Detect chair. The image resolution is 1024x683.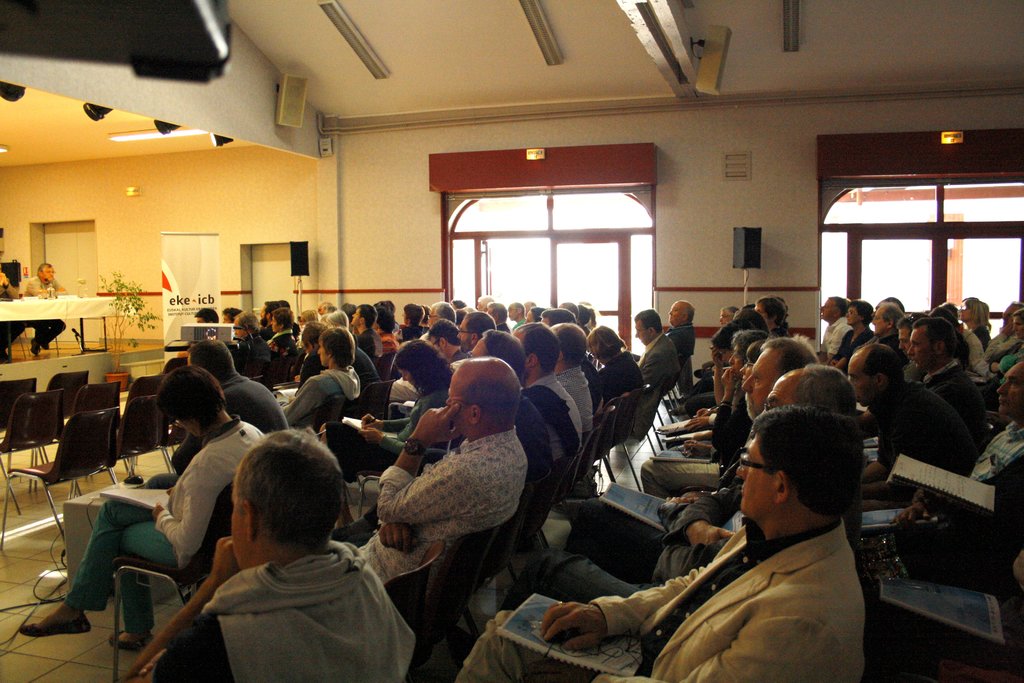
crop(421, 493, 525, 682).
